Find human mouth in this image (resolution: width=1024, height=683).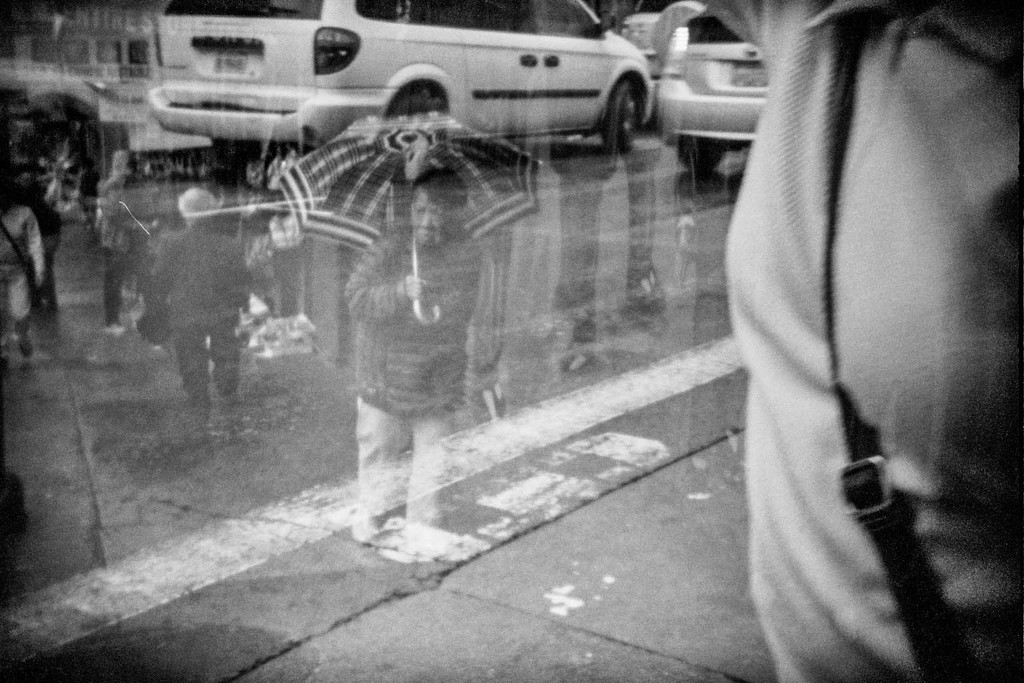
<region>415, 224, 436, 237</region>.
